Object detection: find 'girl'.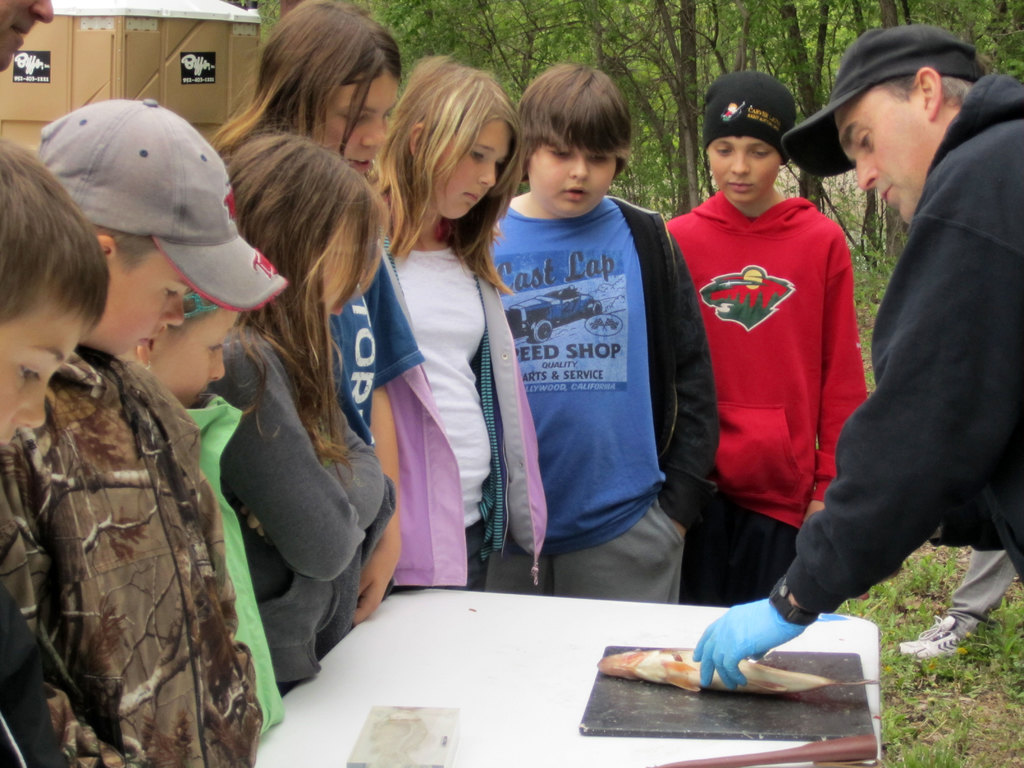
BBox(211, 134, 397, 692).
